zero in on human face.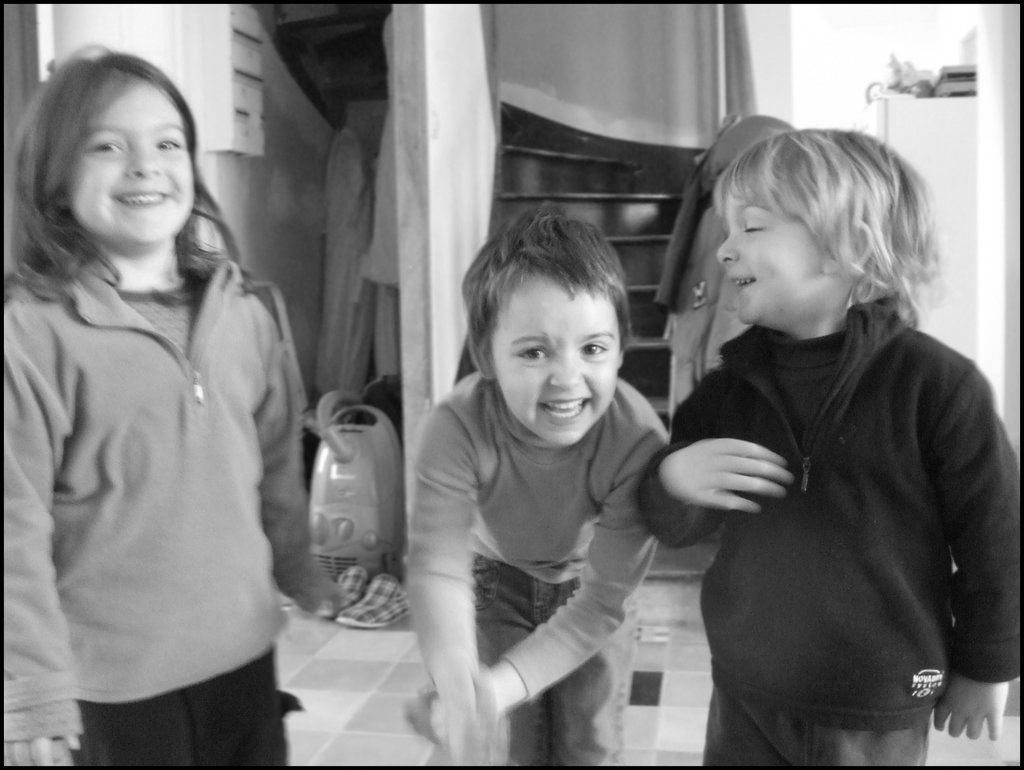
Zeroed in: (711, 178, 838, 331).
